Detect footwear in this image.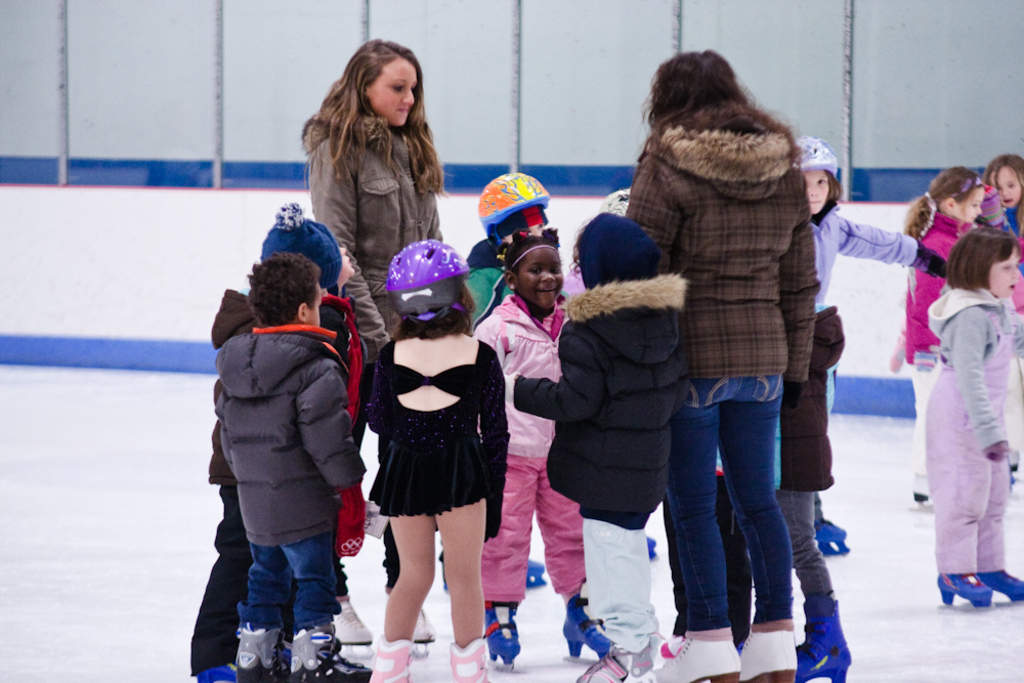
Detection: 907 478 935 505.
